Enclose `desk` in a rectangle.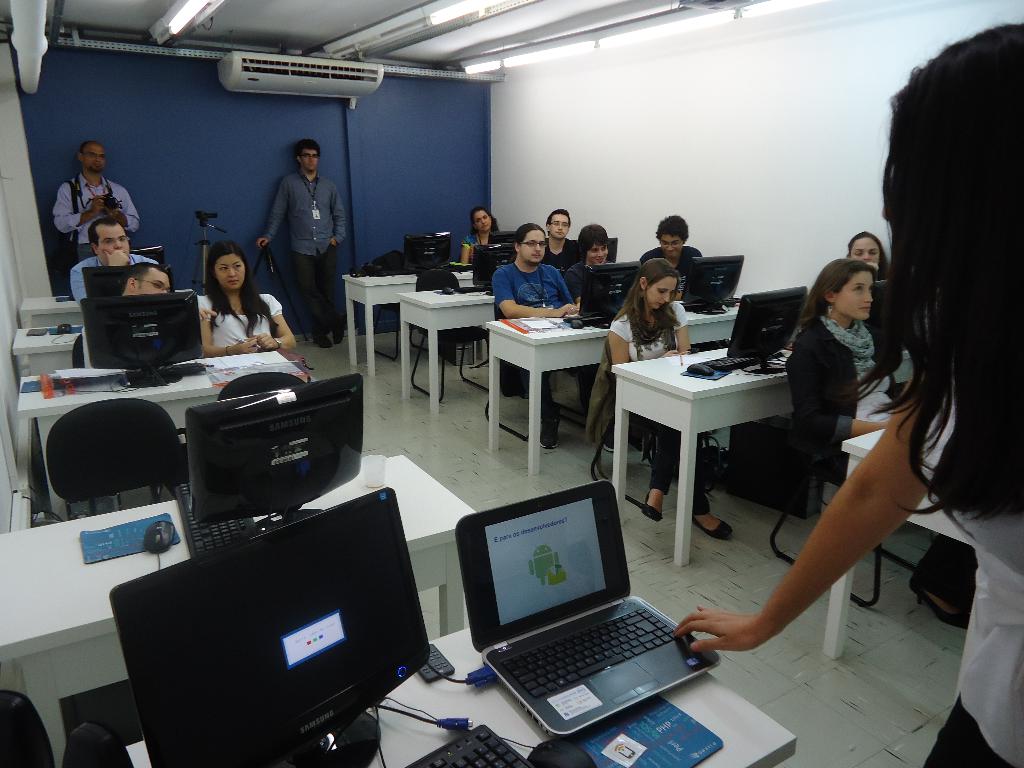
pyautogui.locateOnScreen(0, 454, 477, 767).
